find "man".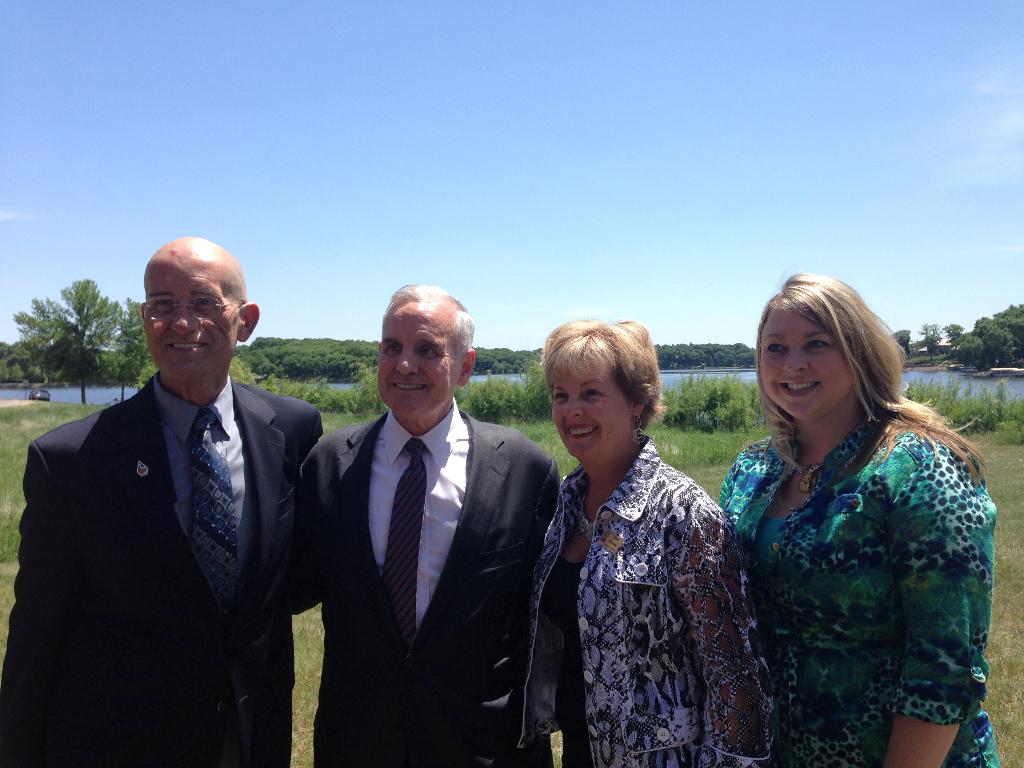
[19, 236, 327, 746].
